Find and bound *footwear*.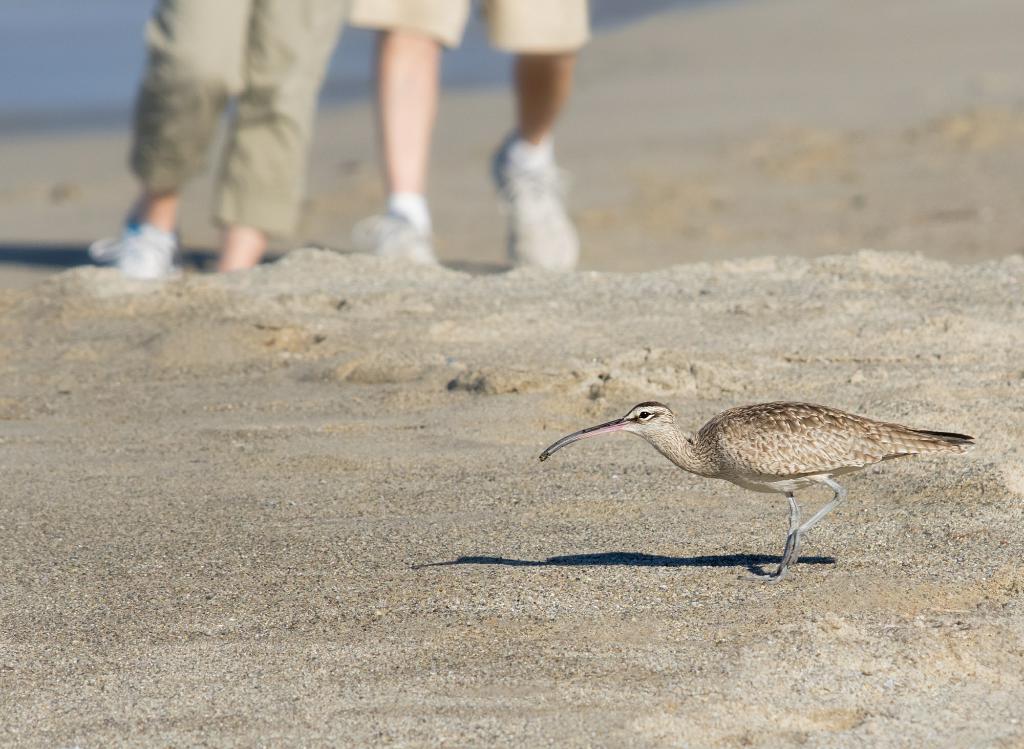
Bound: x1=490, y1=133, x2=583, y2=264.
